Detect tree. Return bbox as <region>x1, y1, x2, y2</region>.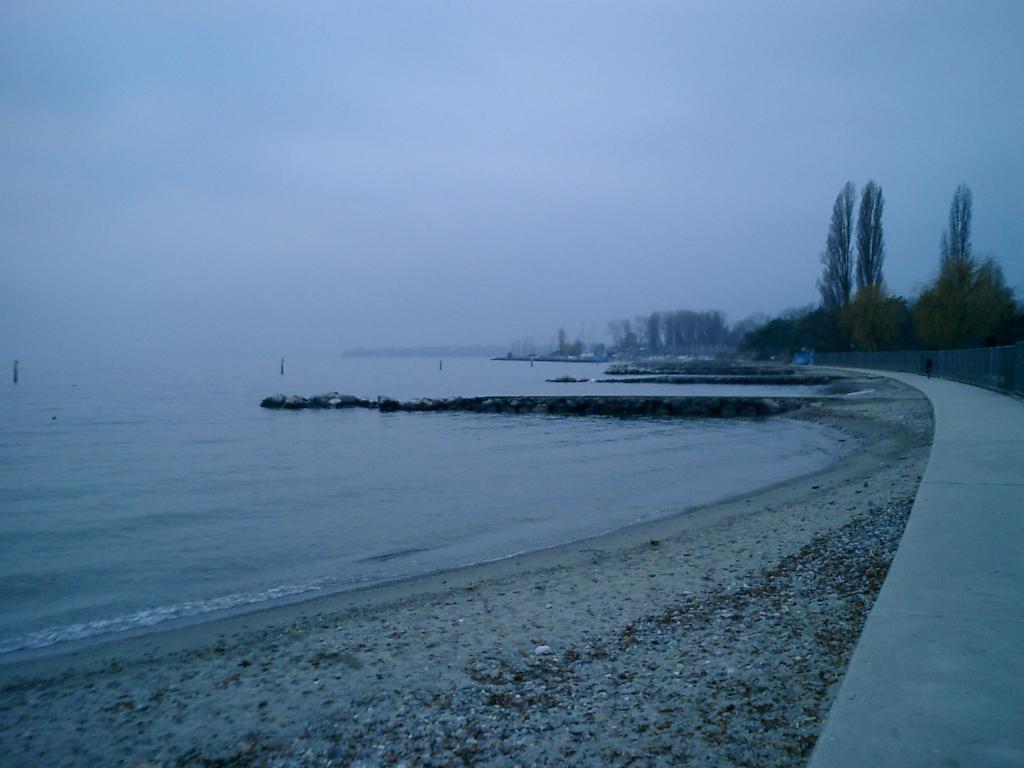
<region>851, 175, 887, 321</region>.
